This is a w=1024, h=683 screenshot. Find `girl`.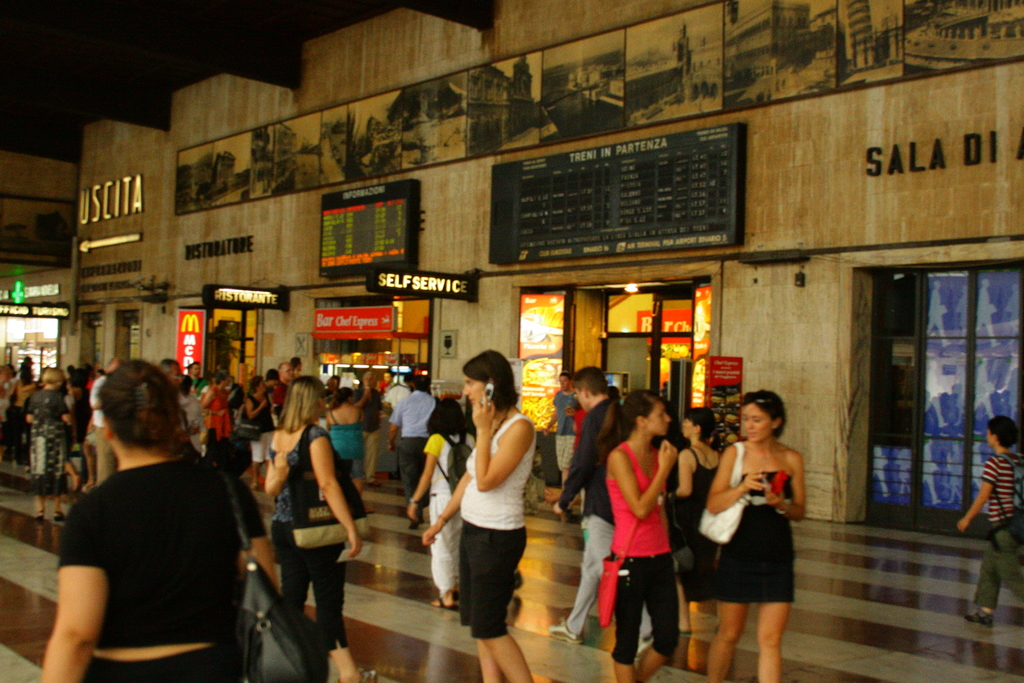
Bounding box: {"left": 244, "top": 373, "right": 275, "bottom": 489}.
